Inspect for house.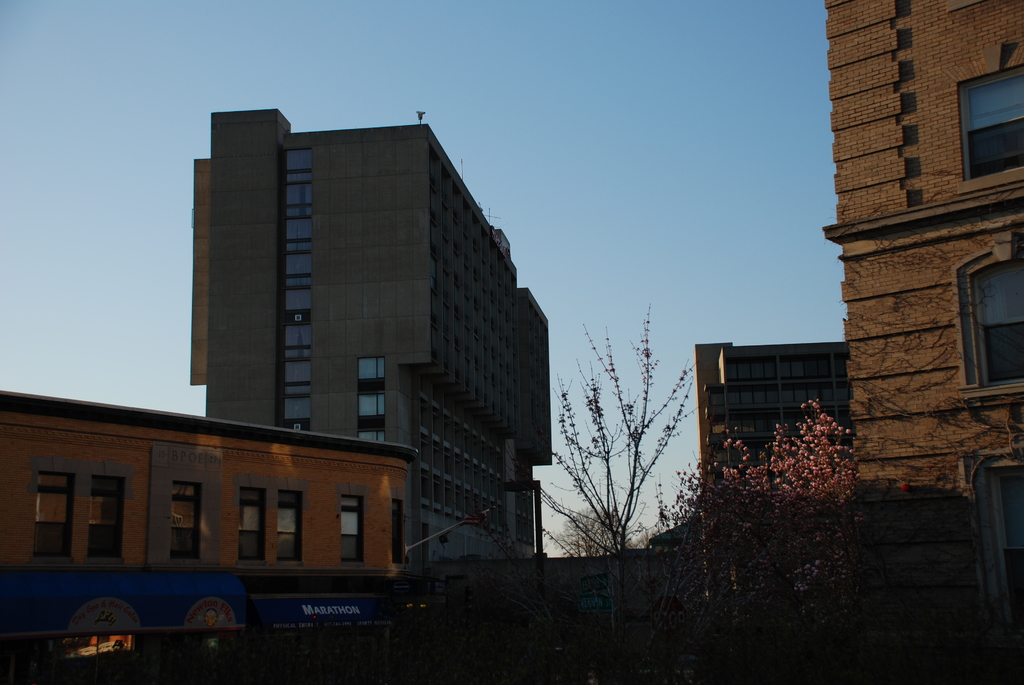
Inspection: box=[824, 0, 1023, 627].
